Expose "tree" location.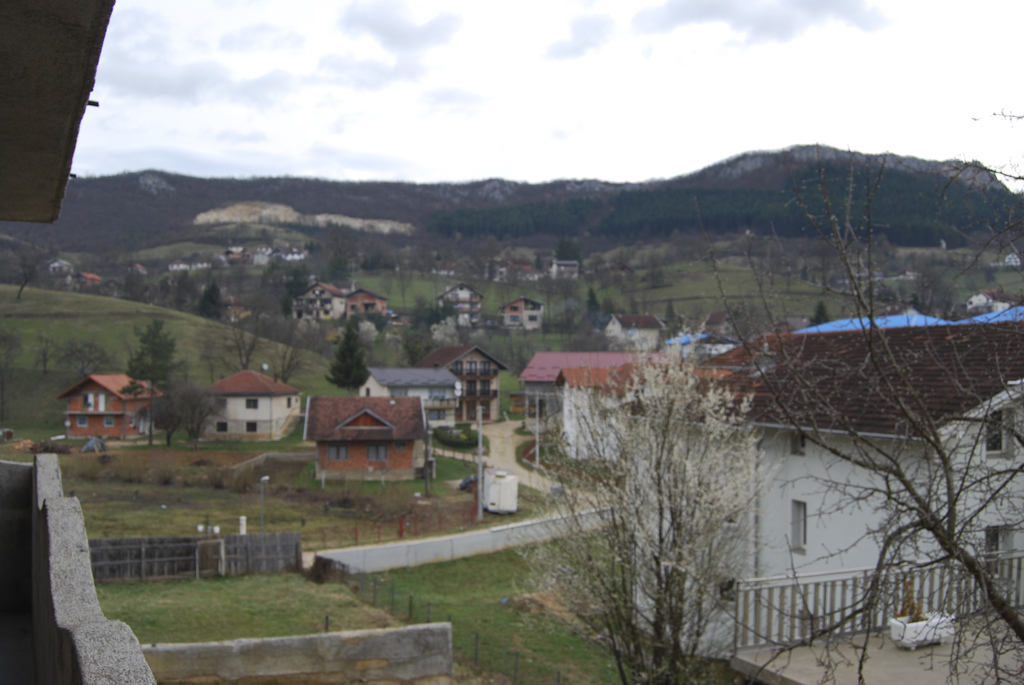
Exposed at x1=719, y1=113, x2=1023, y2=684.
